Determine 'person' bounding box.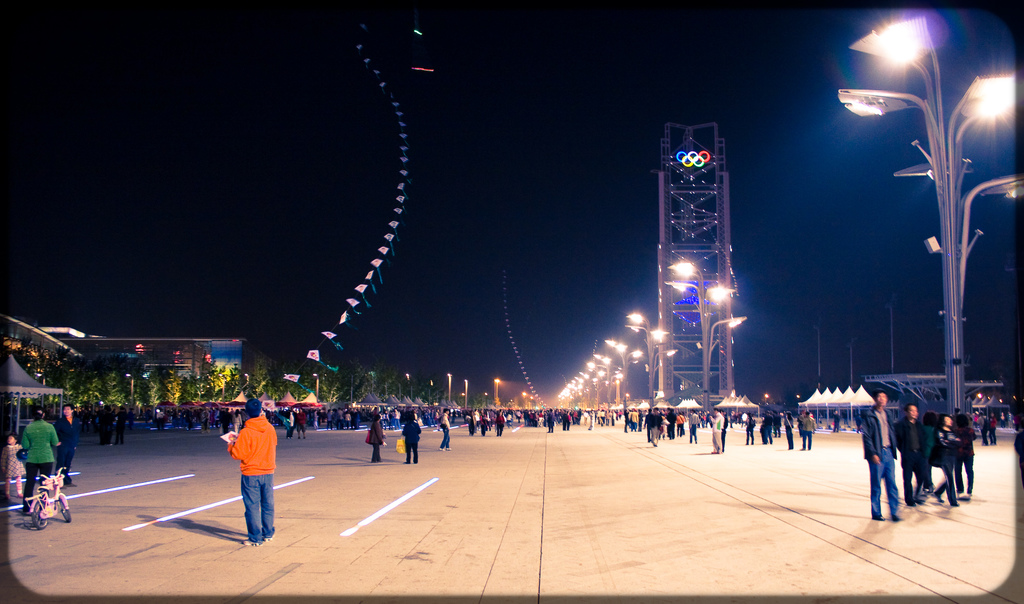
Determined: bbox(857, 388, 902, 520).
